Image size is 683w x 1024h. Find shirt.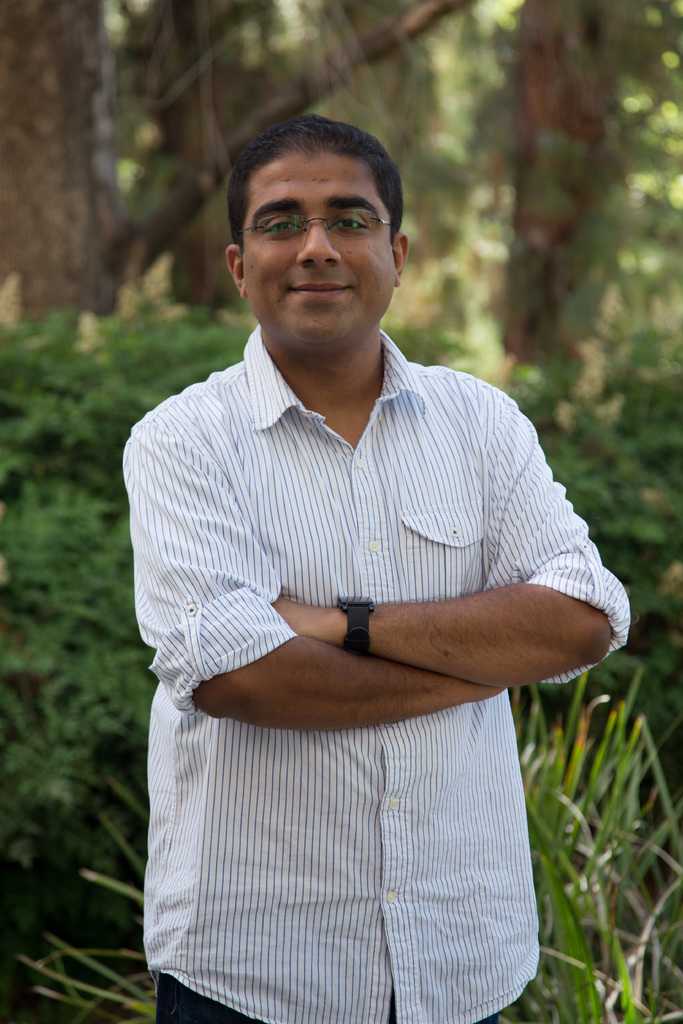
select_region(118, 323, 633, 1023).
